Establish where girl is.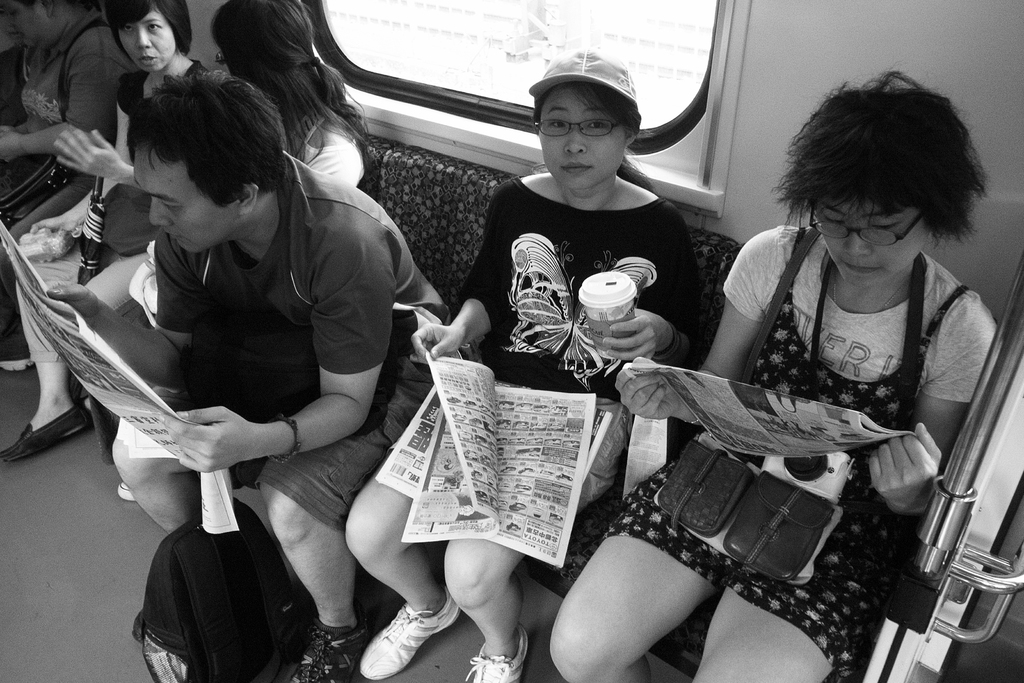
Established at {"left": 0, "top": 1, "right": 224, "bottom": 461}.
